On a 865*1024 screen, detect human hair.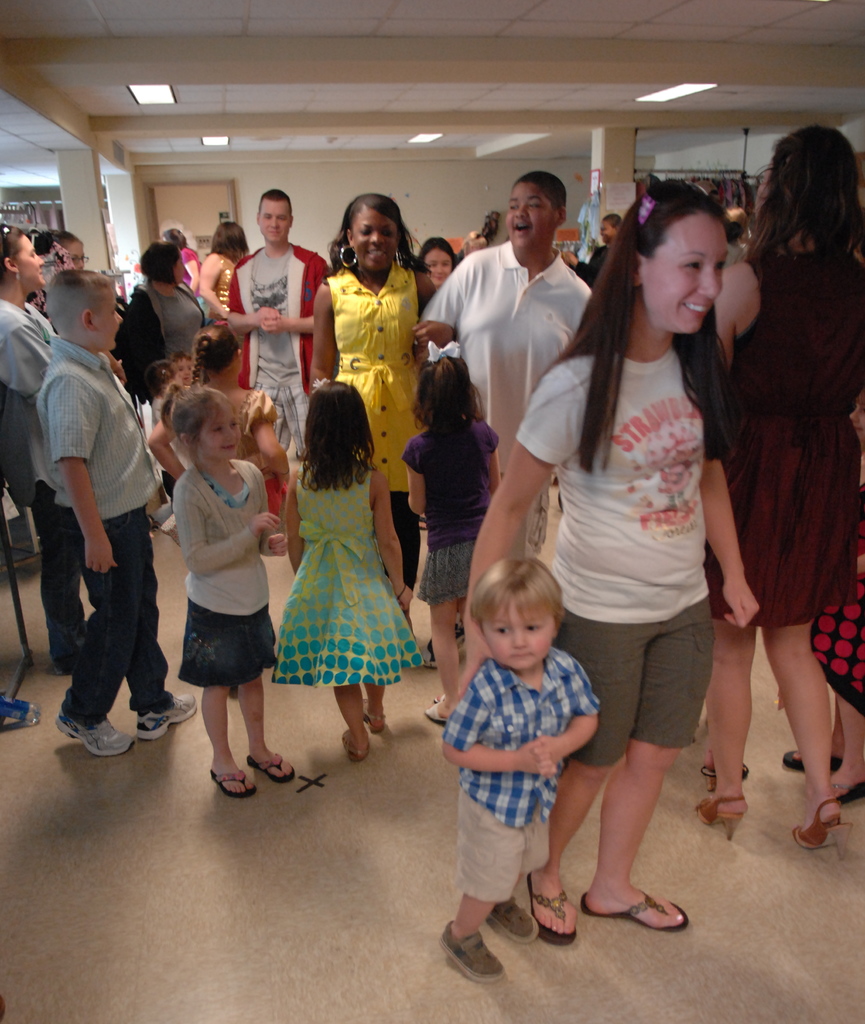
region(34, 225, 71, 250).
